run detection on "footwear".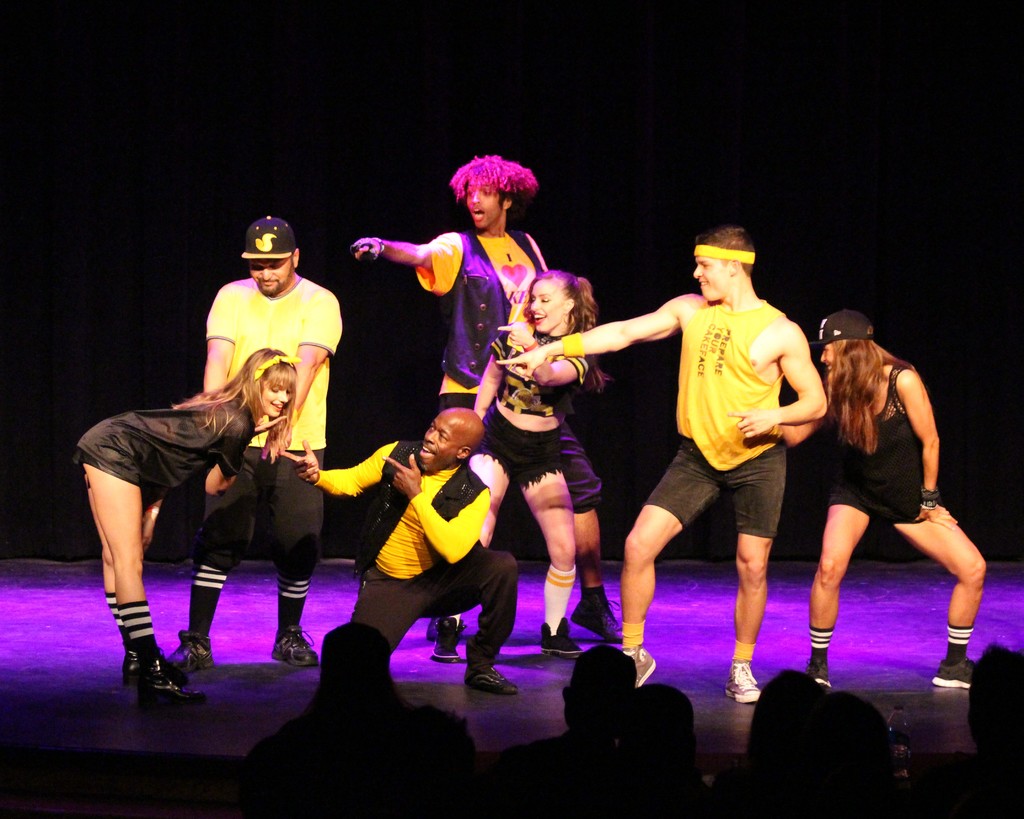
Result: 805 657 832 694.
